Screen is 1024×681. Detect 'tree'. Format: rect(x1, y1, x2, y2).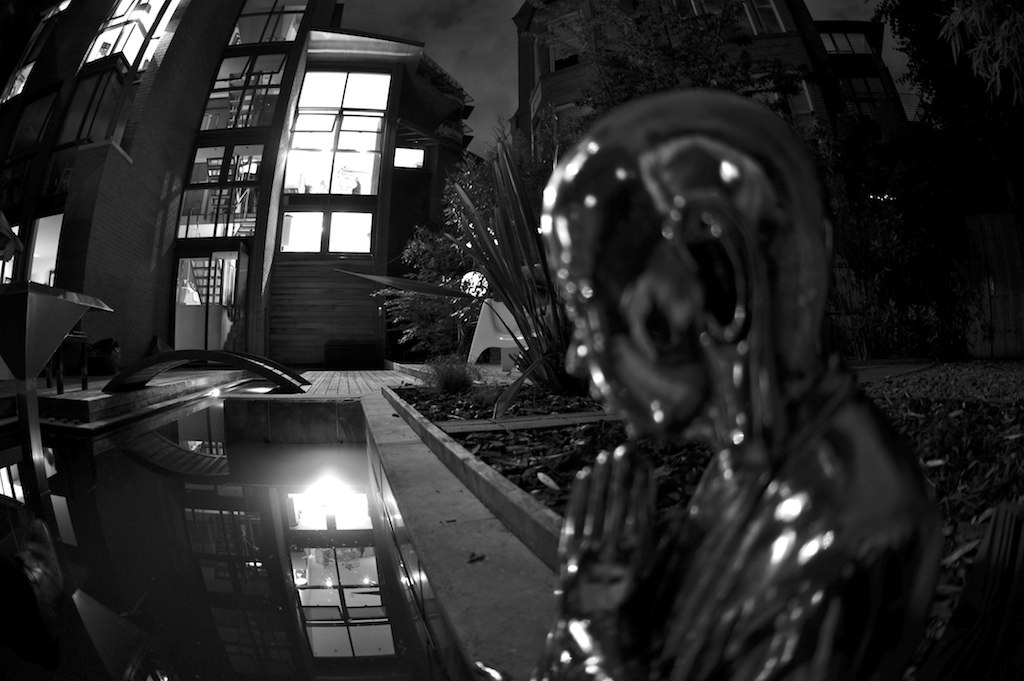
rect(376, 69, 742, 398).
